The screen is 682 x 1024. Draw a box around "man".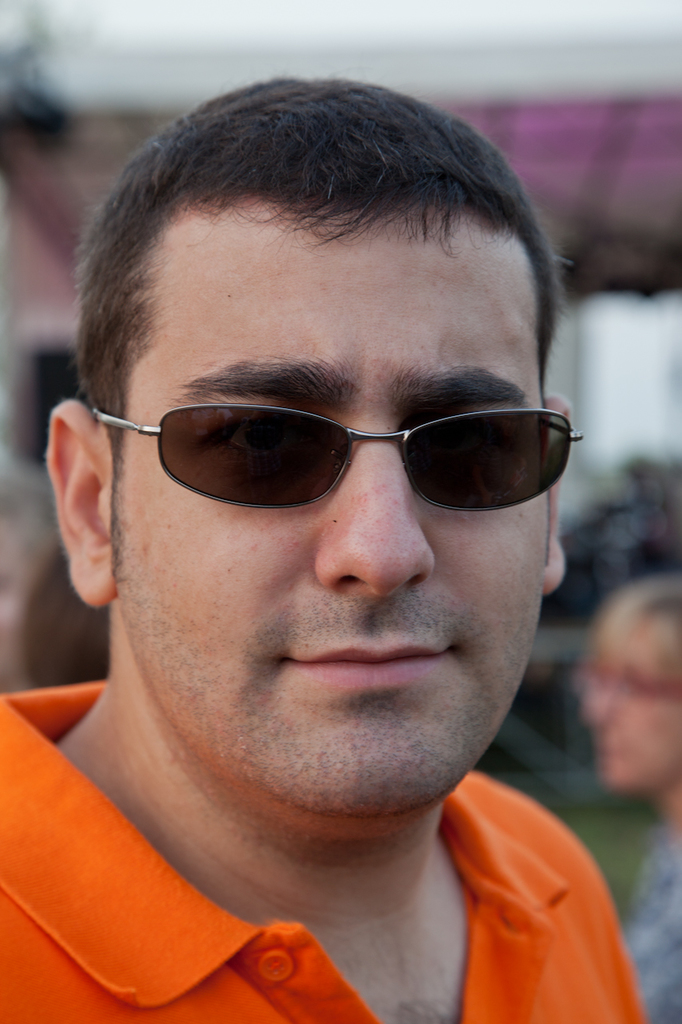
l=0, t=74, r=656, b=1023.
